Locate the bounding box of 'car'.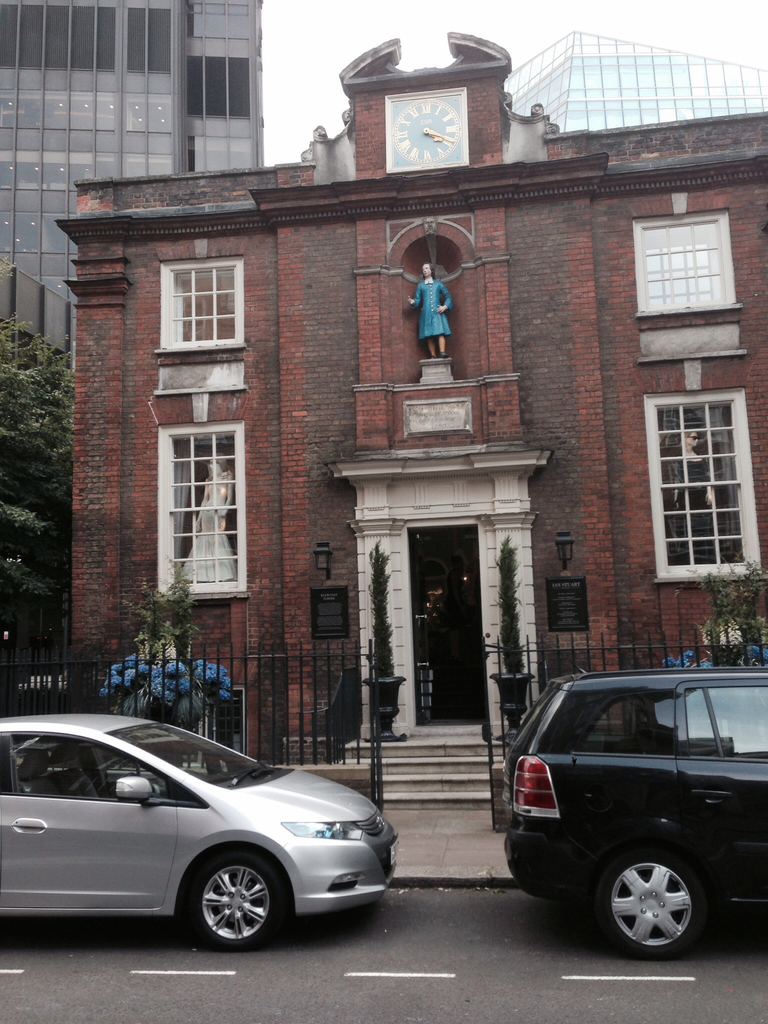
Bounding box: locate(2, 707, 396, 945).
